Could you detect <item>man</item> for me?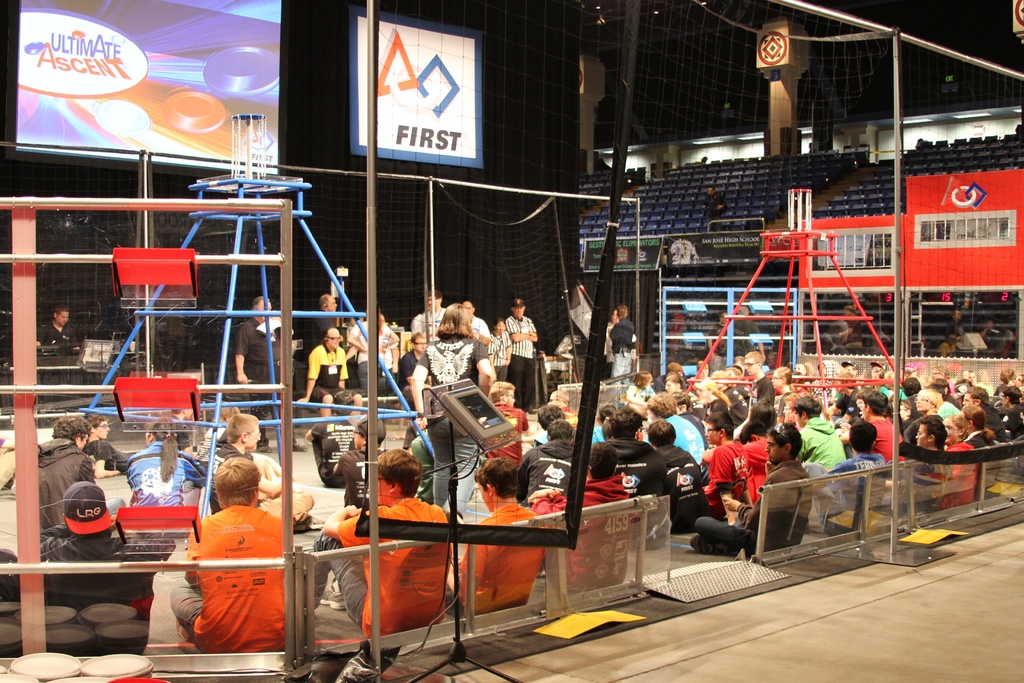
Detection result: bbox(84, 417, 138, 479).
